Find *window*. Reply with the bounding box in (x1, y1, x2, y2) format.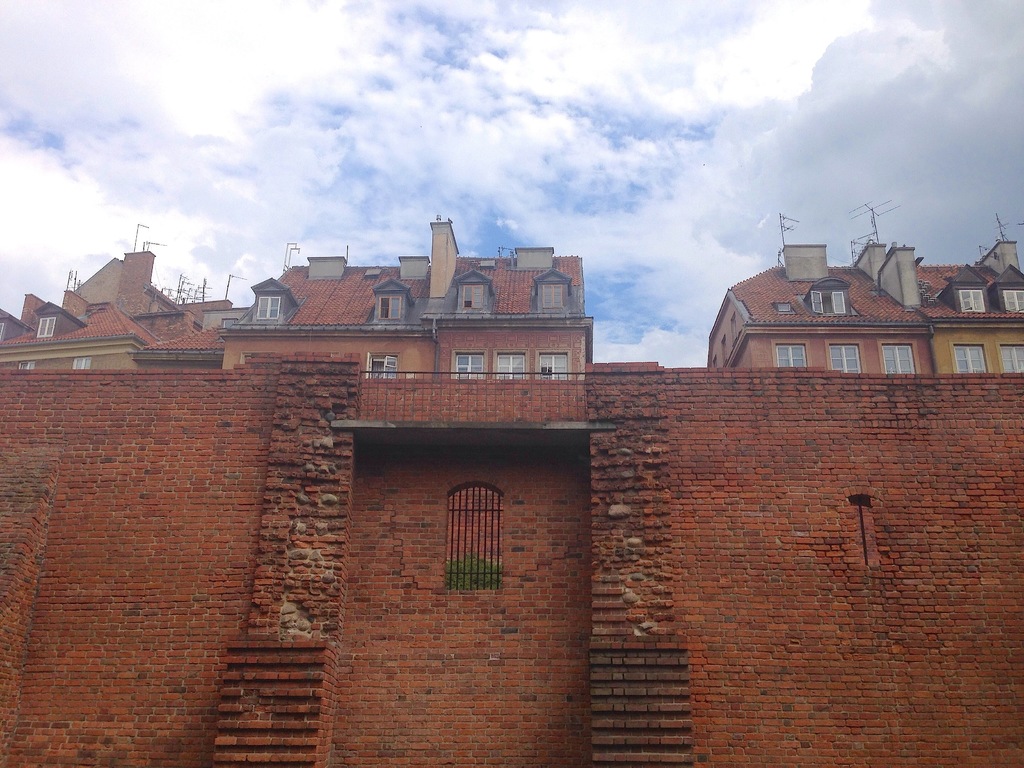
(1000, 351, 1023, 372).
